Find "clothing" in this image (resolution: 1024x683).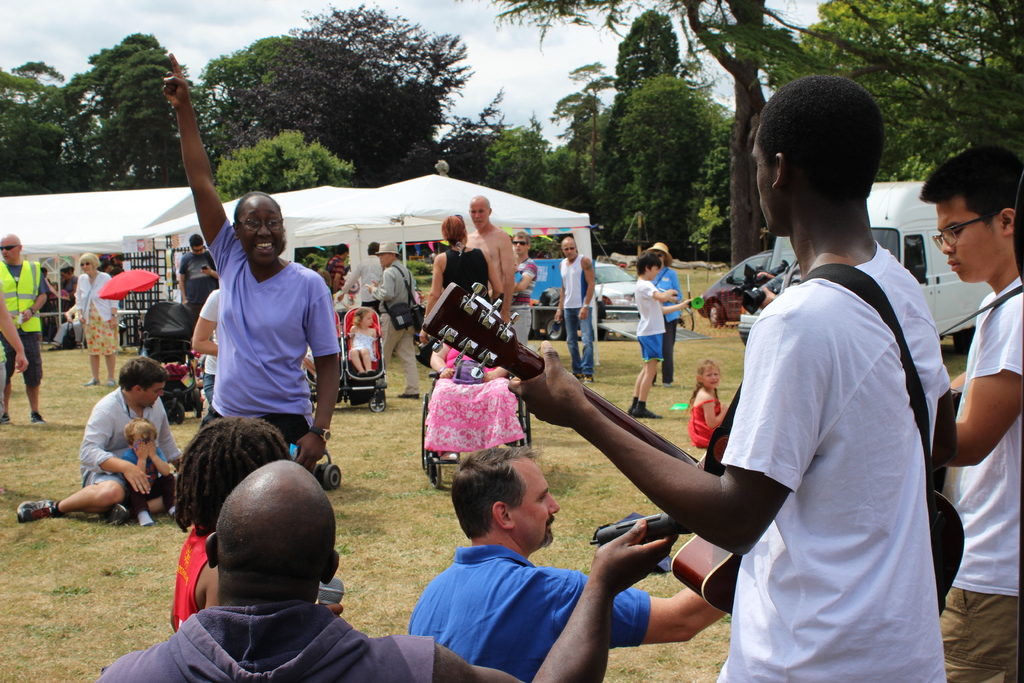
(left=93, top=597, right=434, bottom=682).
